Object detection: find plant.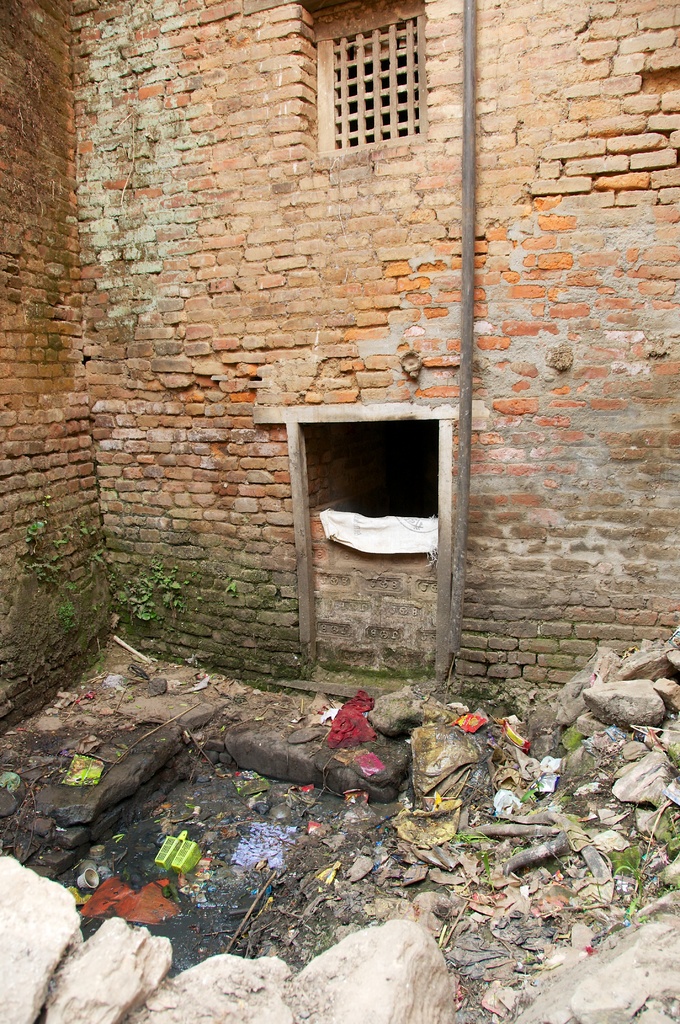
pyautogui.locateOnScreen(79, 522, 99, 568).
